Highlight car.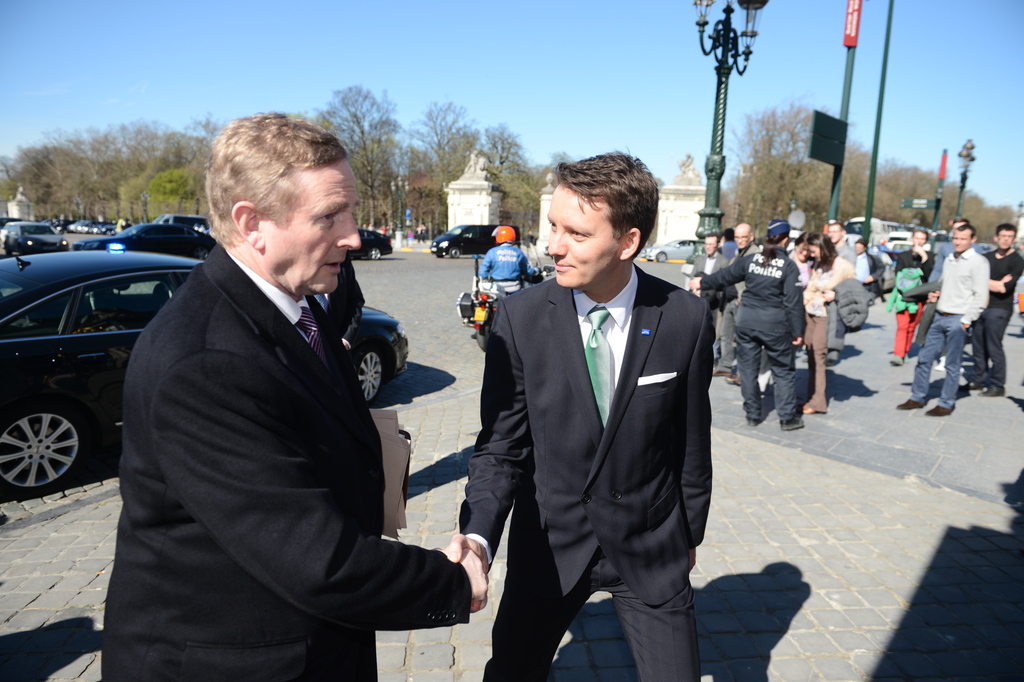
Highlighted region: (92,220,215,261).
